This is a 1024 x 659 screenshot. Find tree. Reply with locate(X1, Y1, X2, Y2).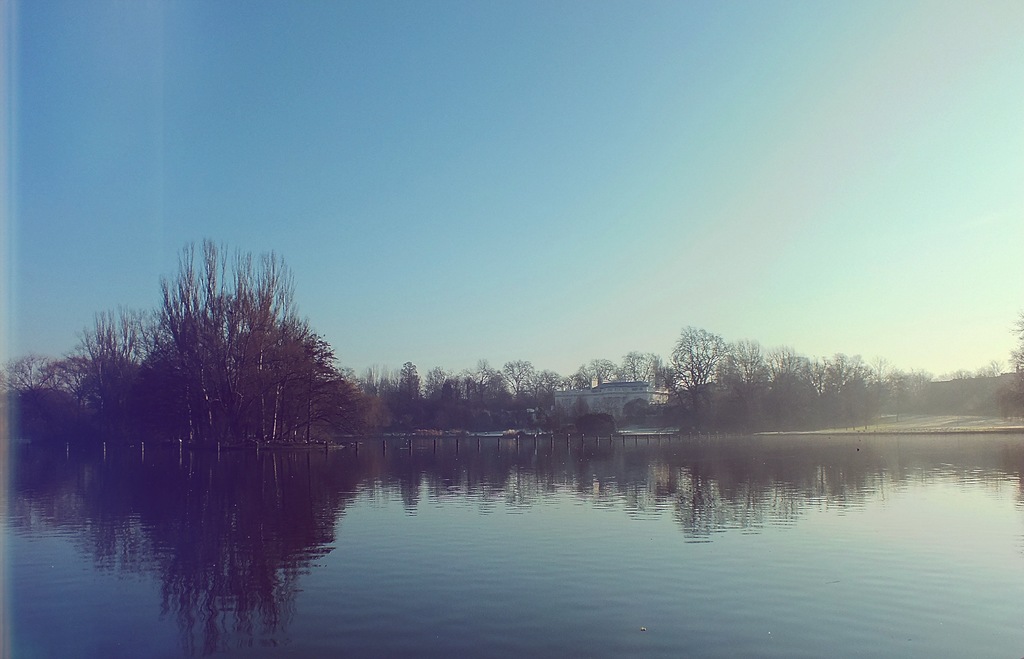
locate(767, 341, 798, 390).
